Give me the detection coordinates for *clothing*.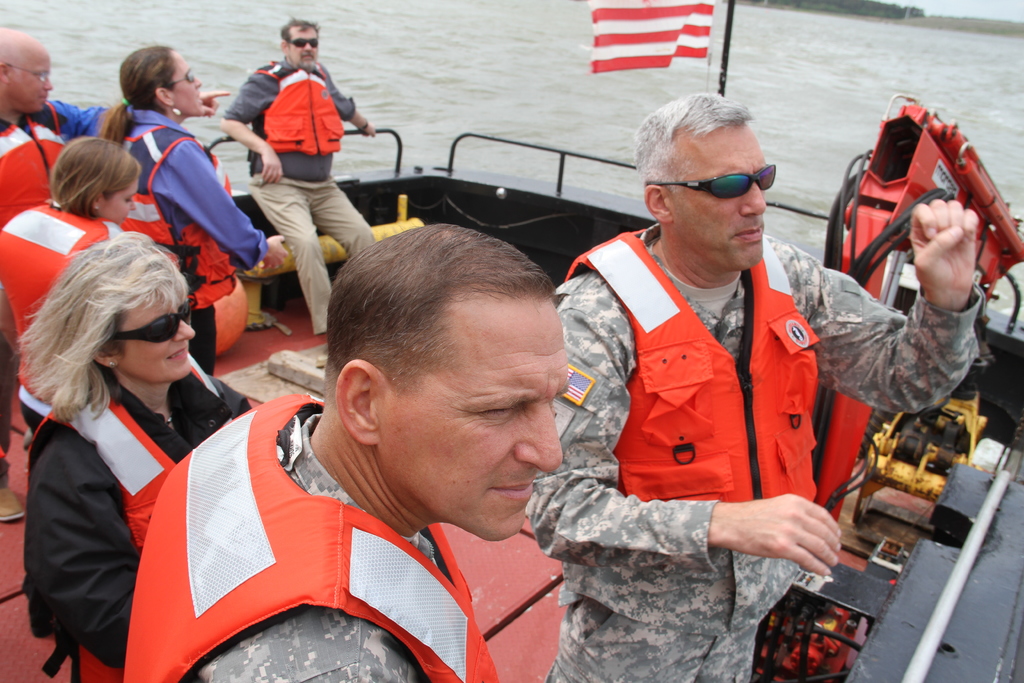
<region>0, 103, 122, 226</region>.
